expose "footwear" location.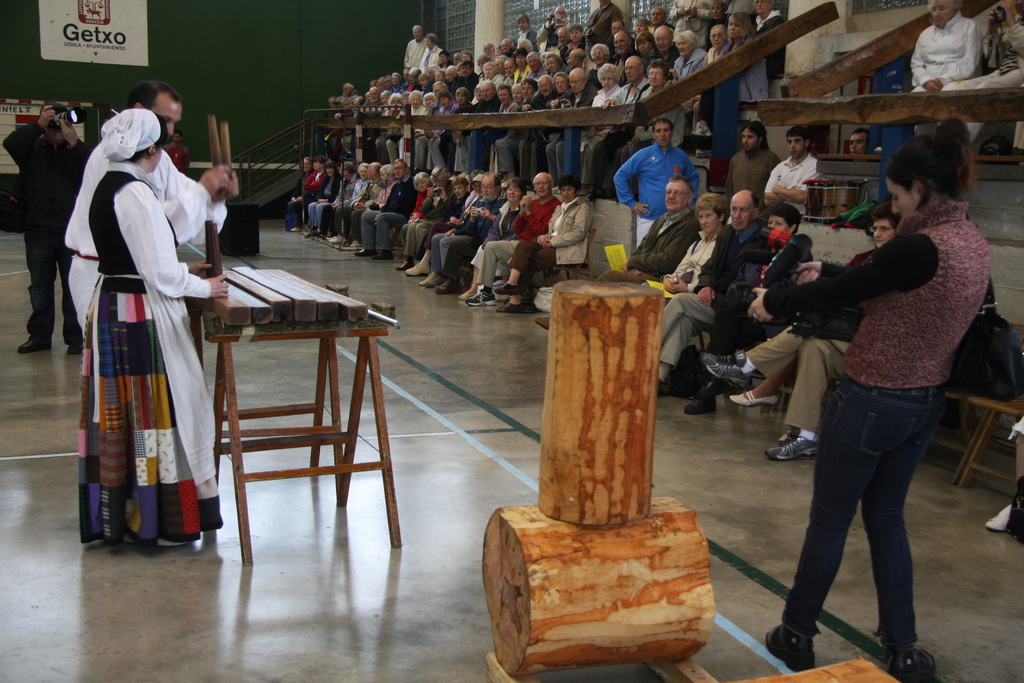
Exposed at [353, 247, 372, 257].
